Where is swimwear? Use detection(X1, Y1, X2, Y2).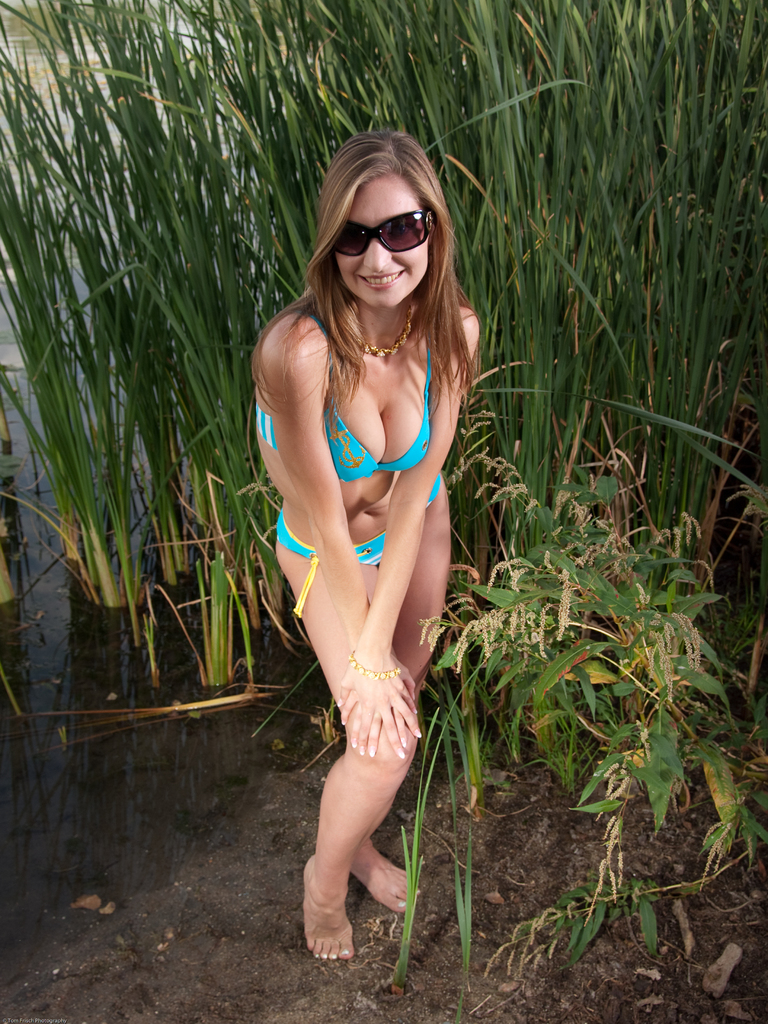
detection(246, 314, 444, 477).
